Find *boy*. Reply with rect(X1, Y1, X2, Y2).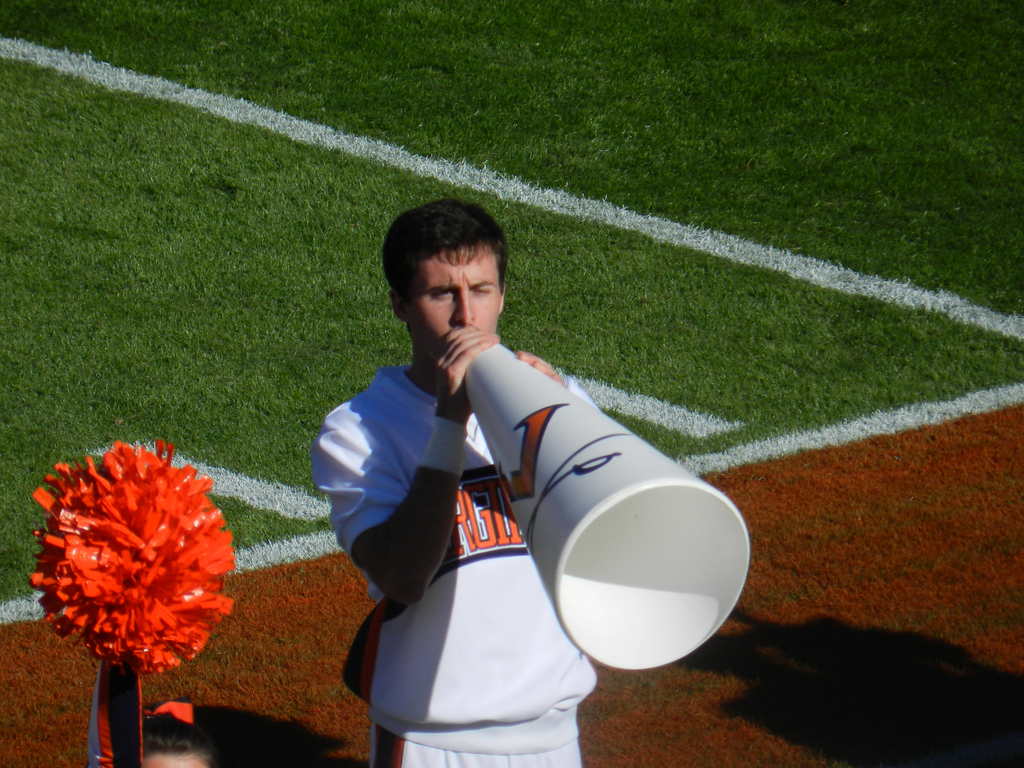
rect(282, 204, 611, 732).
